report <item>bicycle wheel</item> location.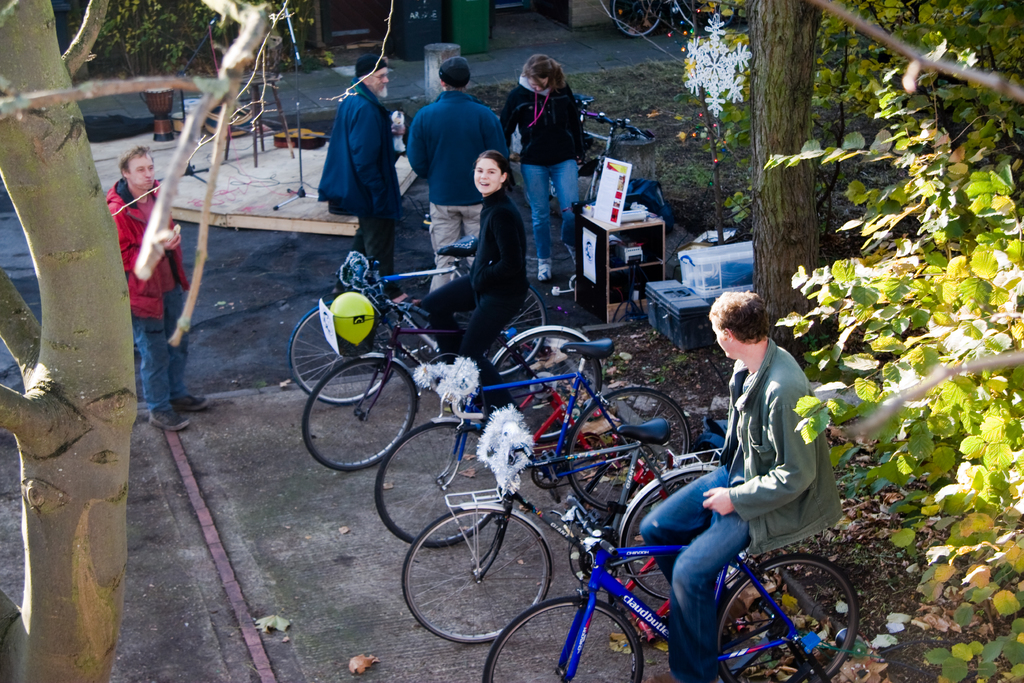
Report: left=300, top=353, right=418, bottom=474.
